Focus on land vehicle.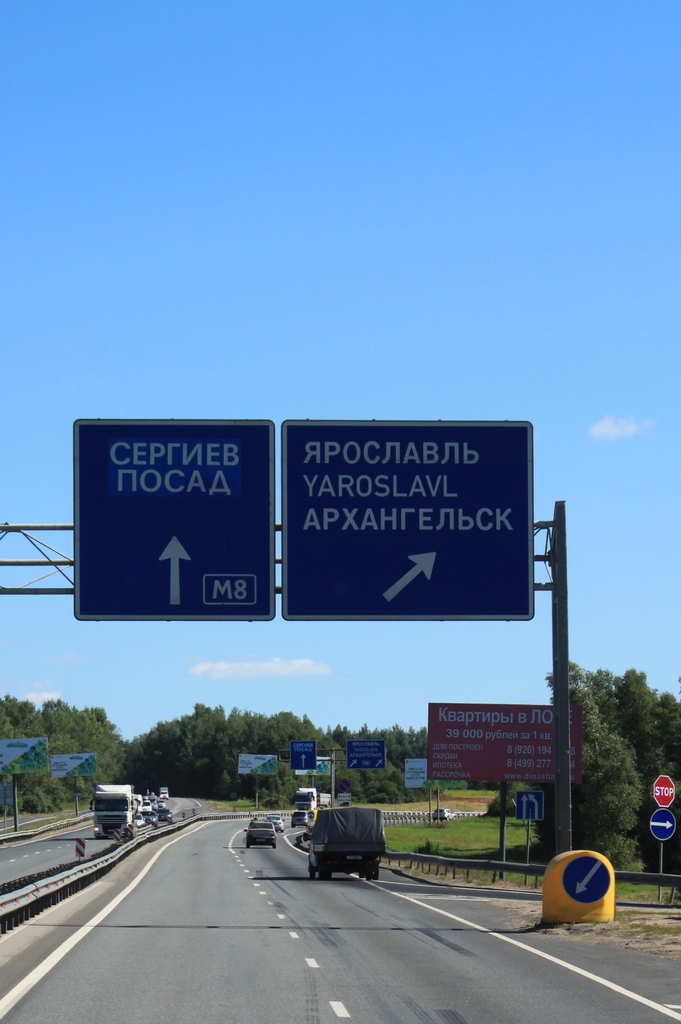
Focused at [left=264, top=817, right=283, bottom=831].
